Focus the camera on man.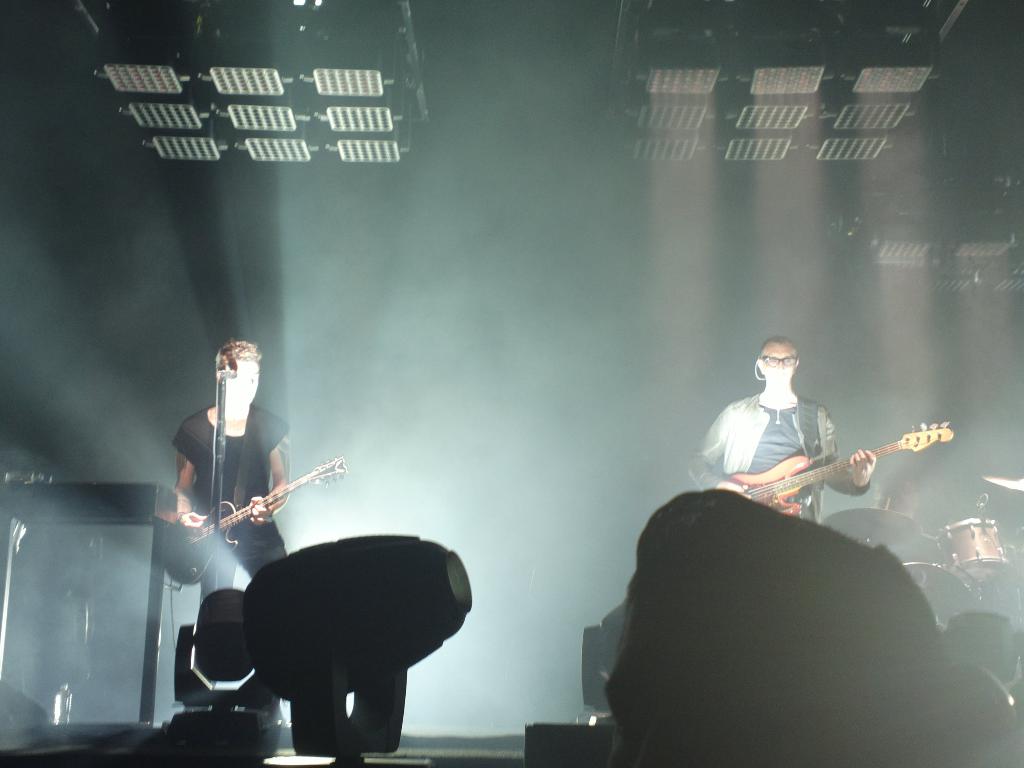
Focus region: left=690, top=342, right=875, bottom=526.
